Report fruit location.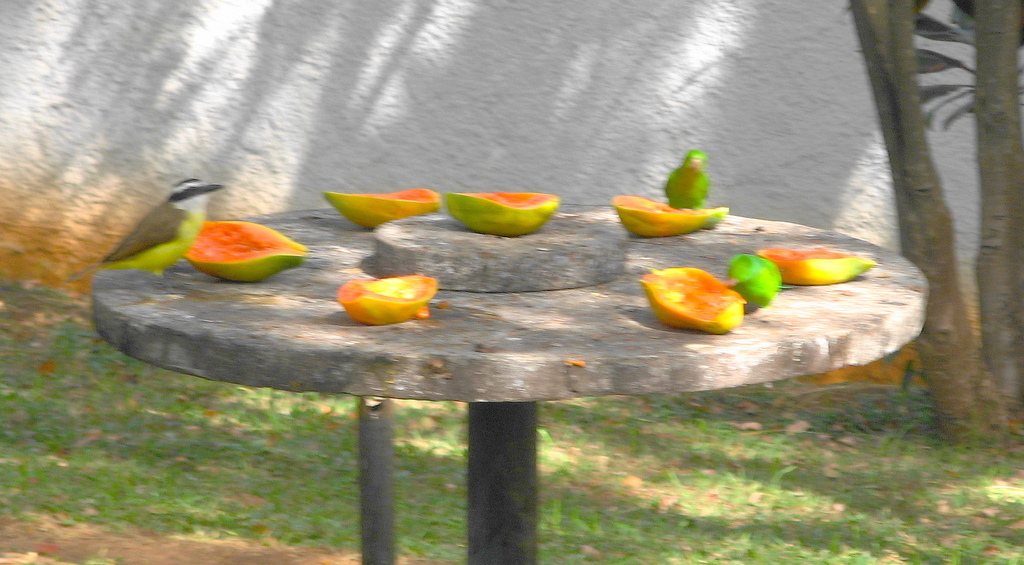
Report: (756, 242, 876, 288).
